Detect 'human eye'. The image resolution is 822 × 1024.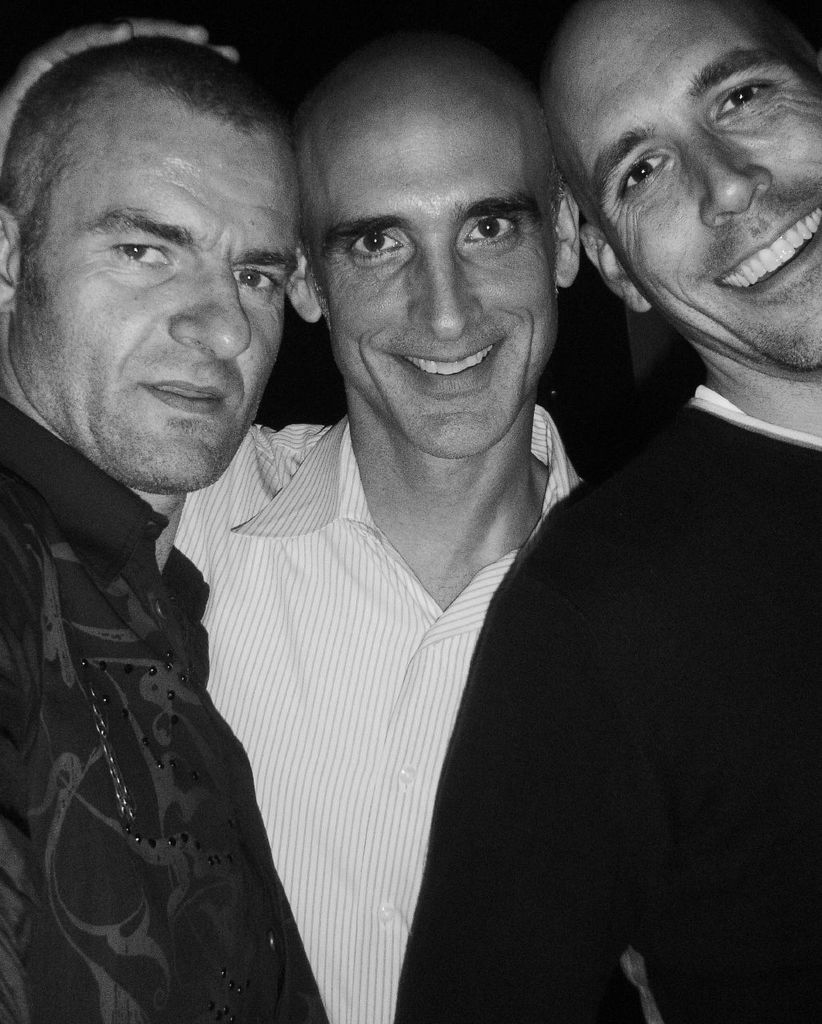
box(110, 235, 174, 270).
